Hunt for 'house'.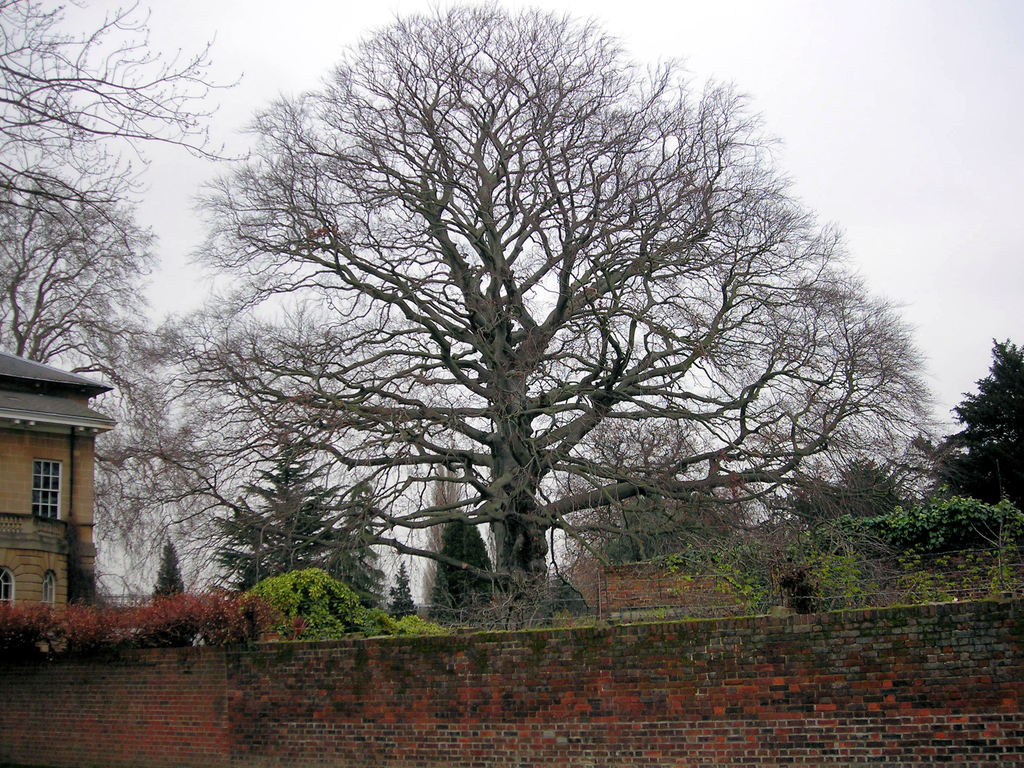
Hunted down at <box>1,351,112,616</box>.
